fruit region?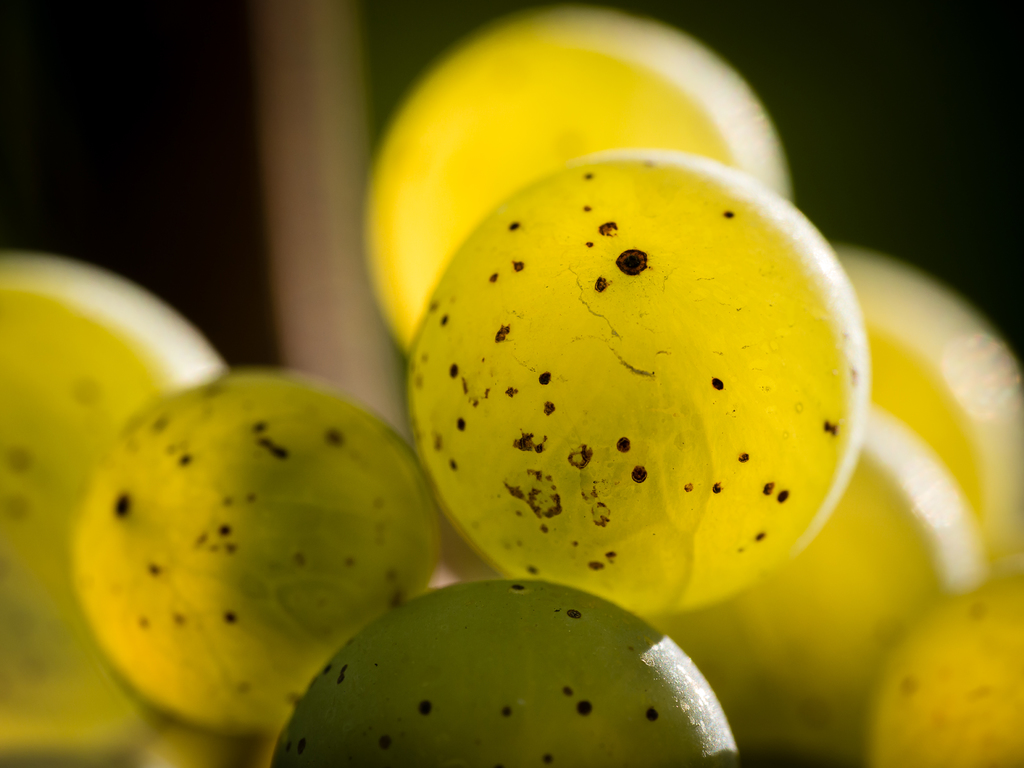
[left=71, top=378, right=443, bottom=726]
